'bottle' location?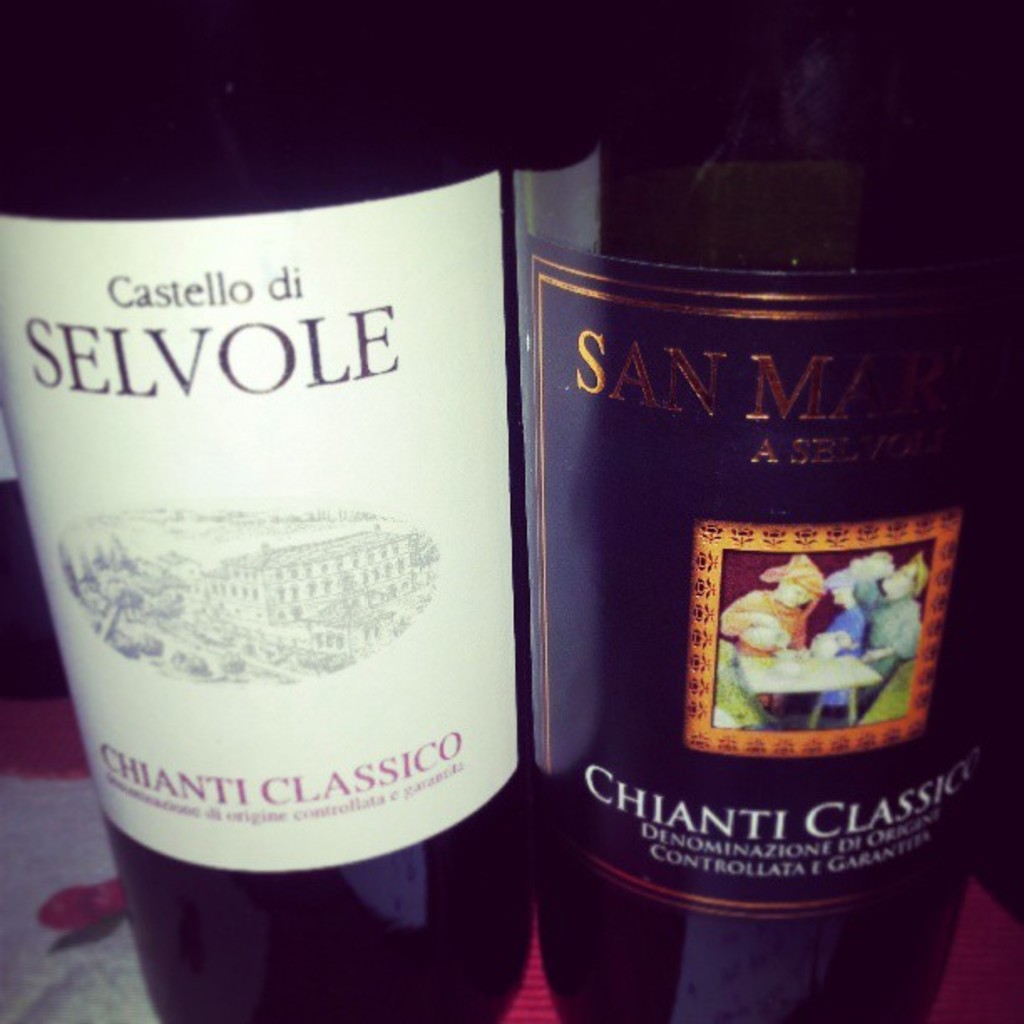
rect(507, 0, 1022, 1022)
